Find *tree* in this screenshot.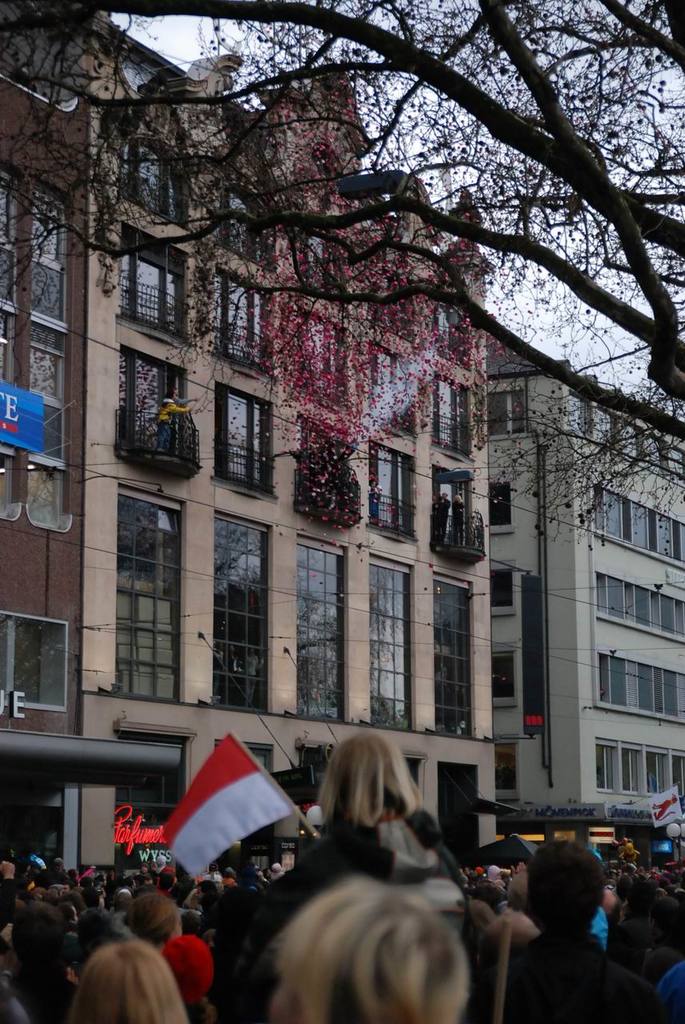
The bounding box for *tree* is pyautogui.locateOnScreen(0, 0, 684, 536).
